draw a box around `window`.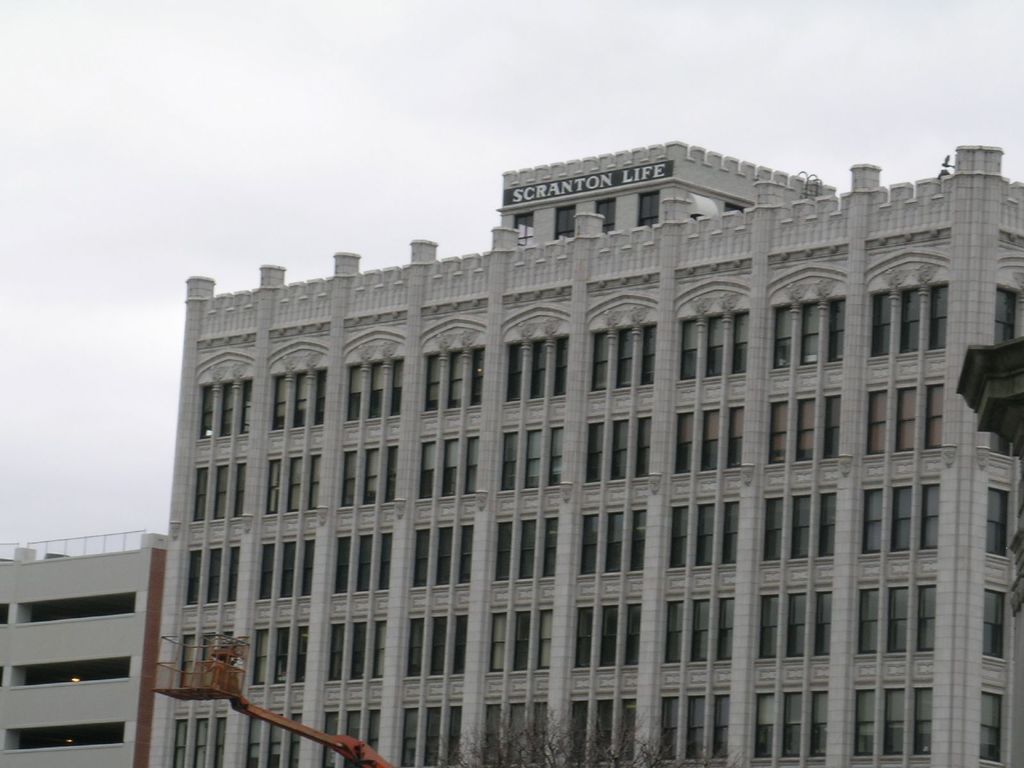
[659,596,735,662].
